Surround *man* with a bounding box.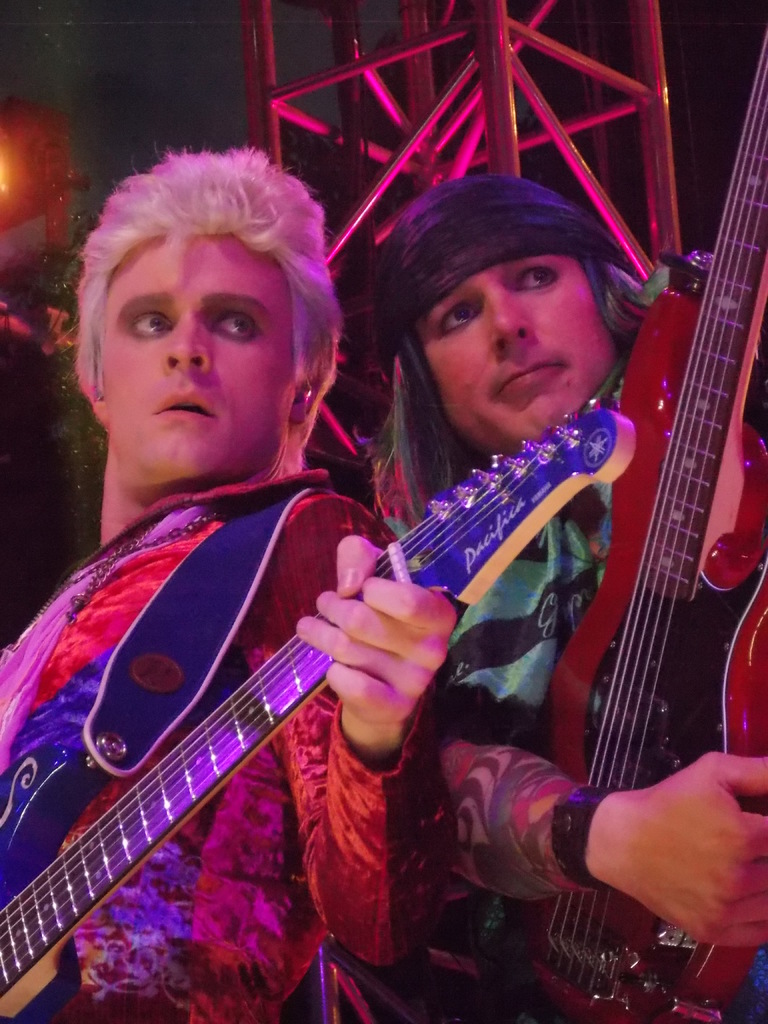
left=0, top=129, right=462, bottom=1023.
